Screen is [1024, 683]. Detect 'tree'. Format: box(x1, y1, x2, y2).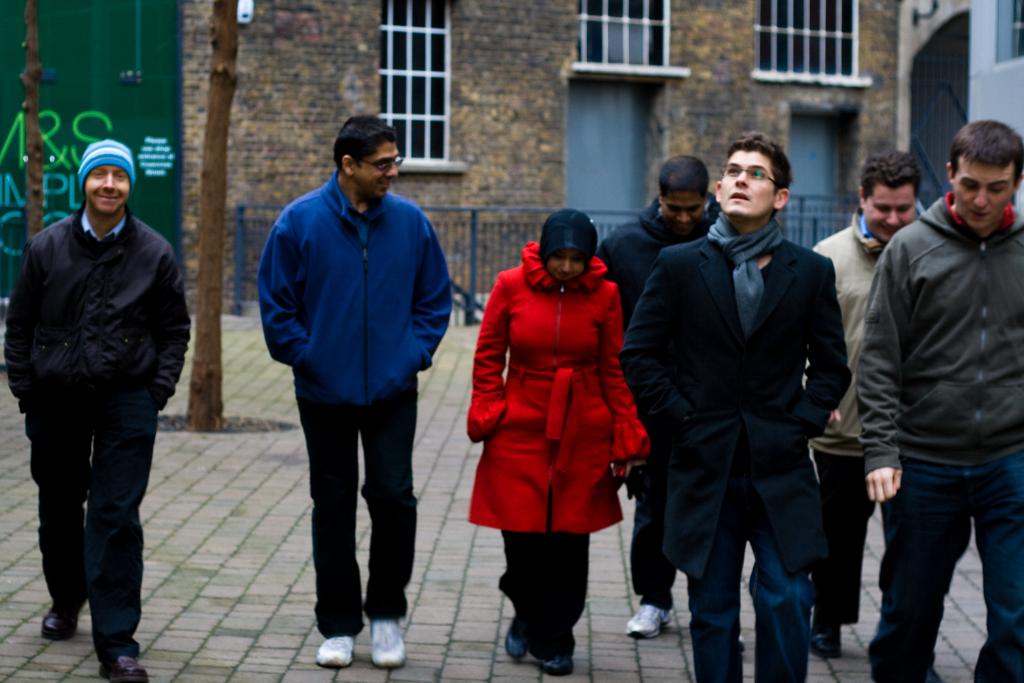
box(14, 0, 59, 311).
